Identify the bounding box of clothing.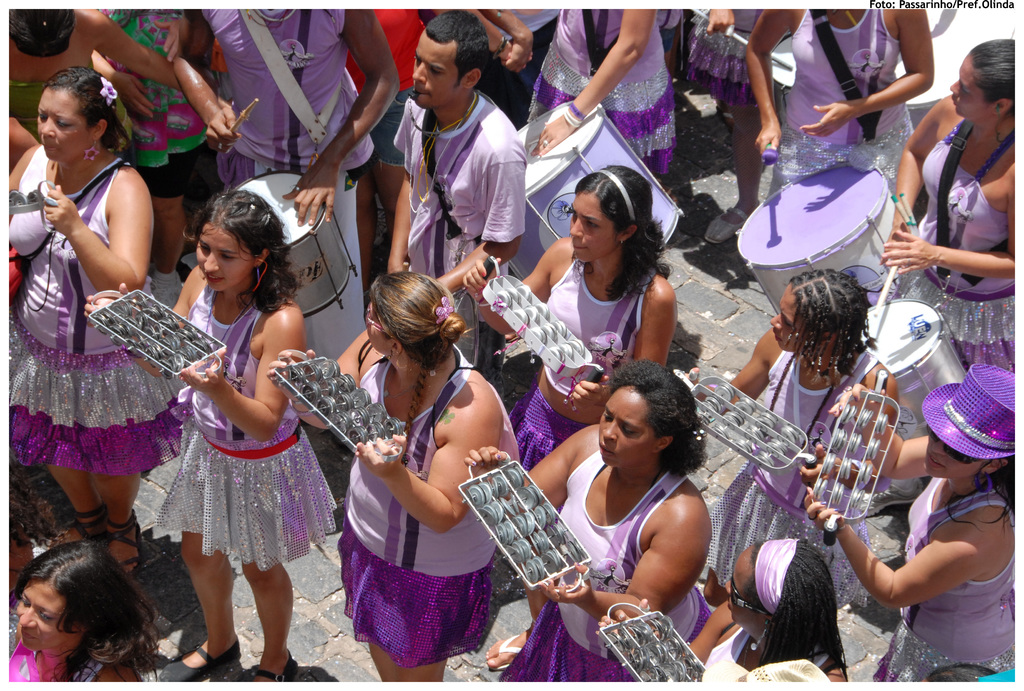
(x1=684, y1=4, x2=781, y2=104).
